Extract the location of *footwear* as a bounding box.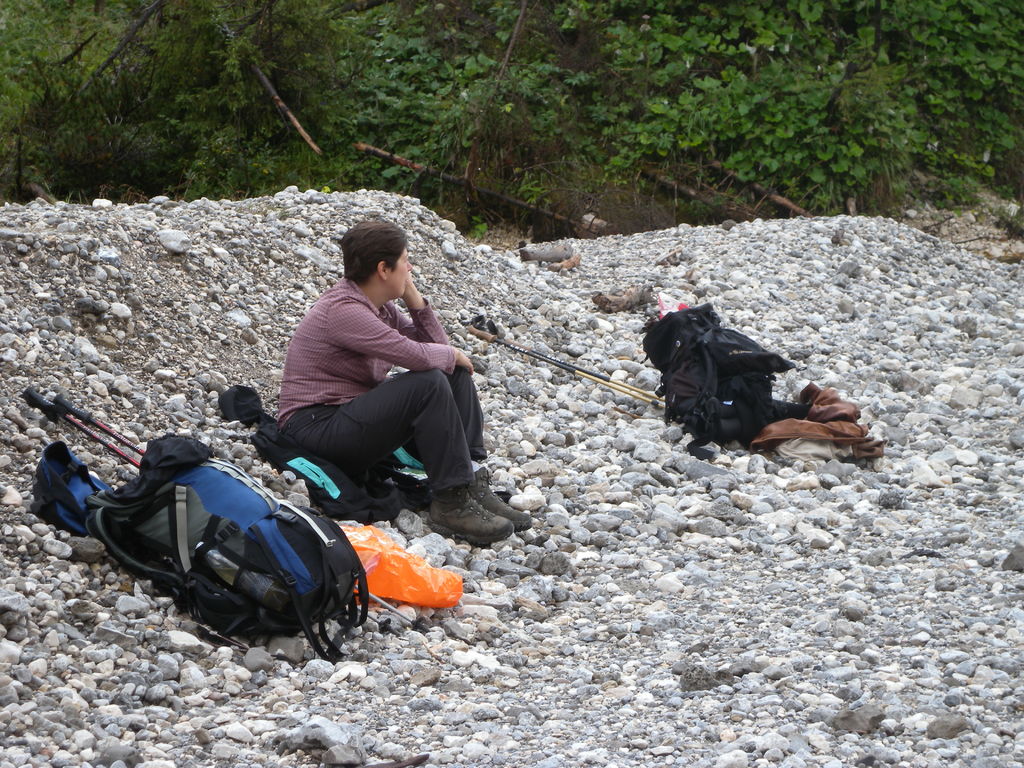
box(466, 472, 540, 531).
